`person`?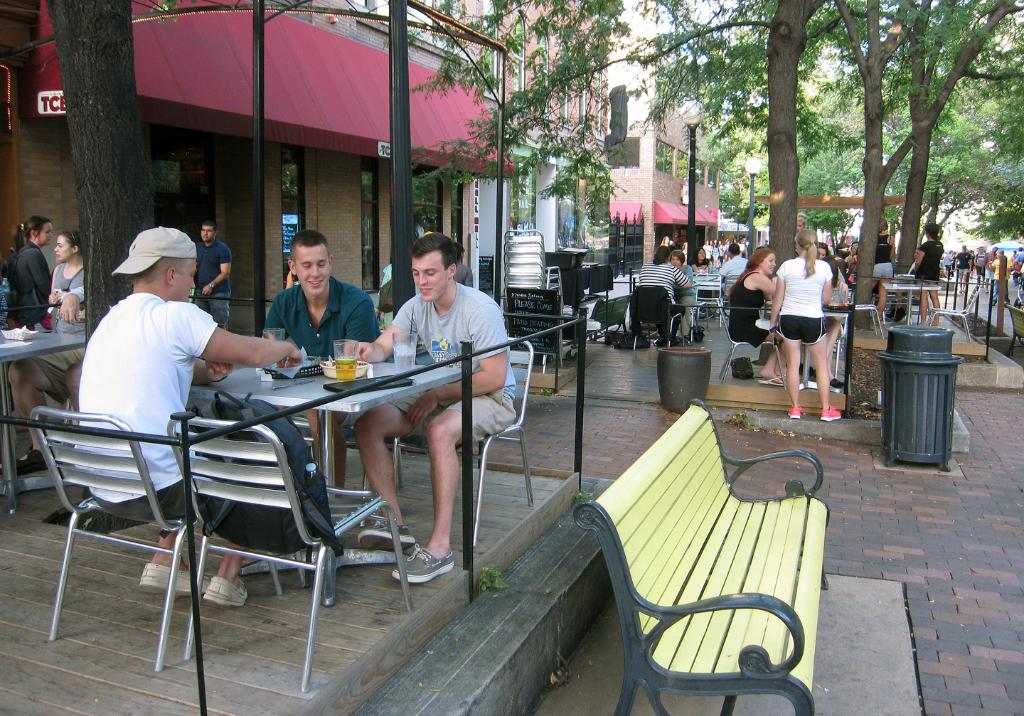
bbox(661, 249, 703, 334)
